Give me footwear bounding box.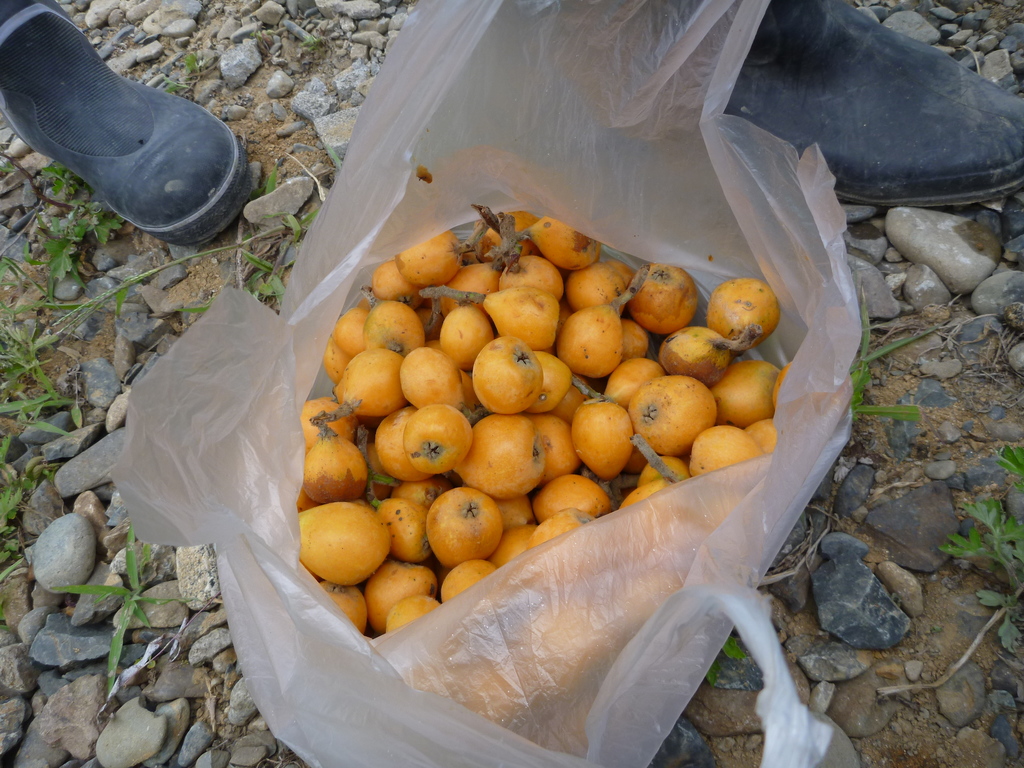
BBox(739, 1, 1023, 209).
